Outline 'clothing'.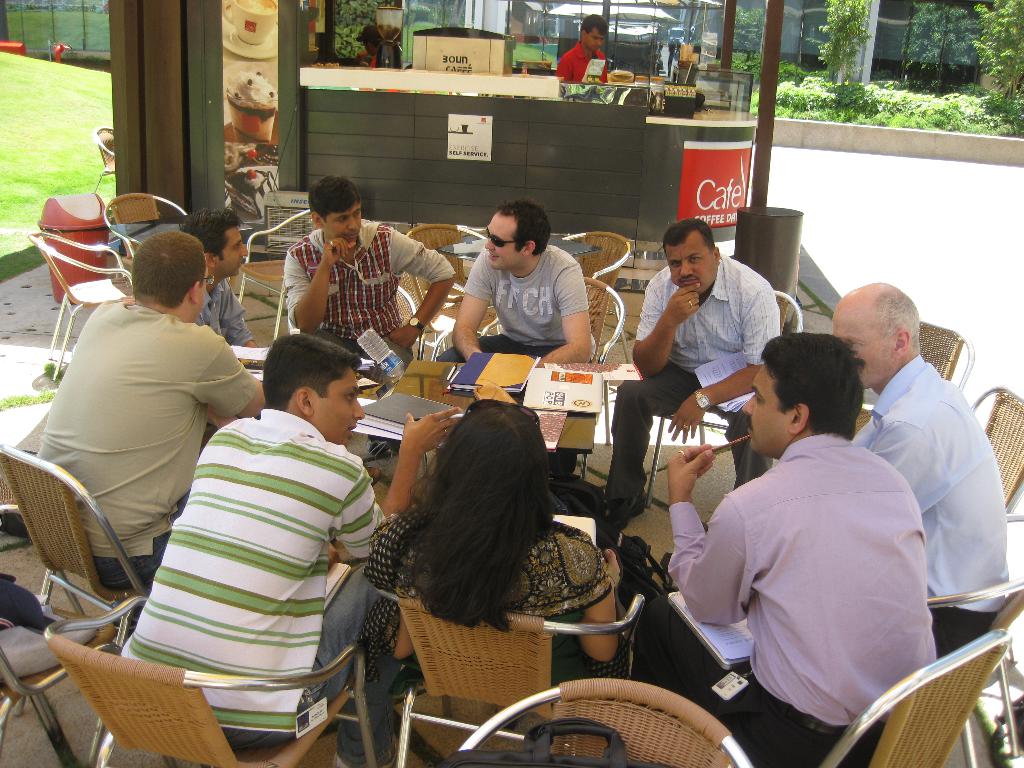
Outline: locate(557, 31, 605, 92).
